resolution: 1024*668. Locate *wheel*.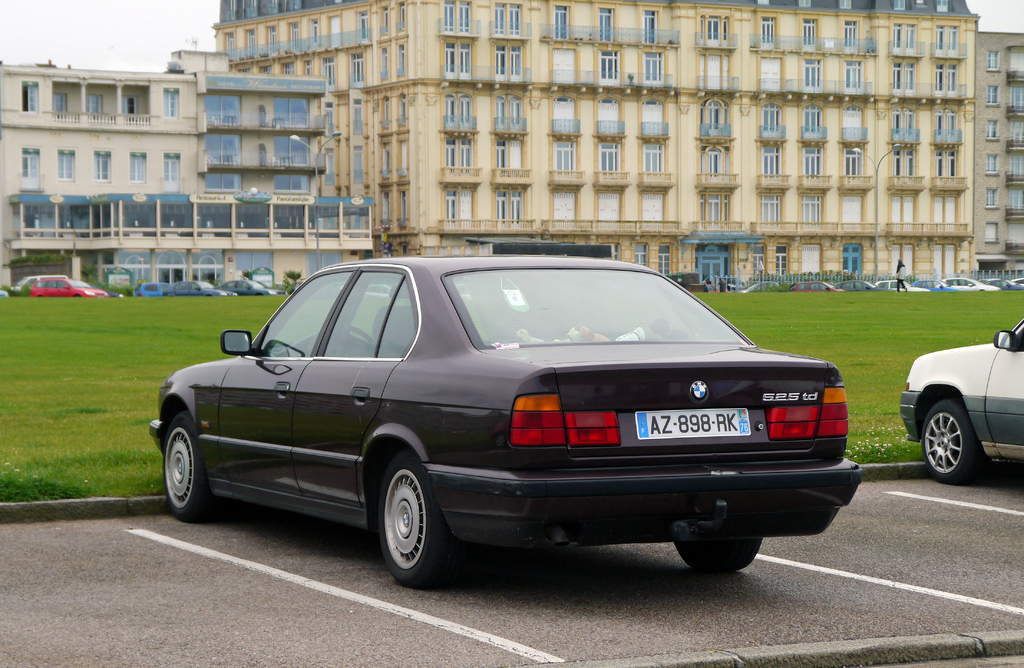
674,534,760,573.
